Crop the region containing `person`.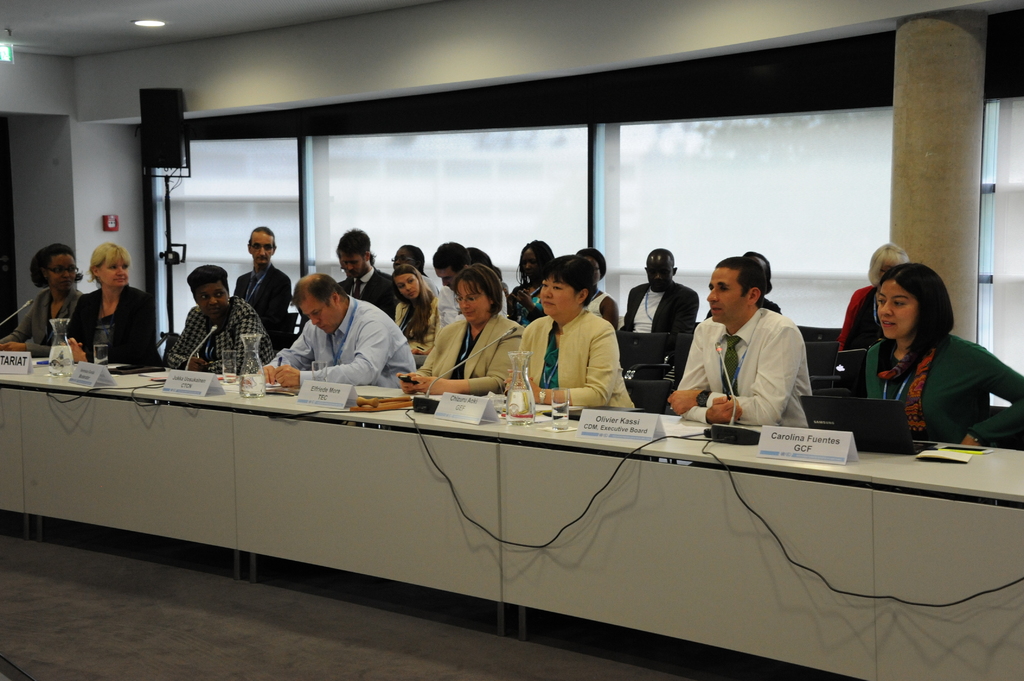
Crop region: bbox(584, 241, 619, 349).
